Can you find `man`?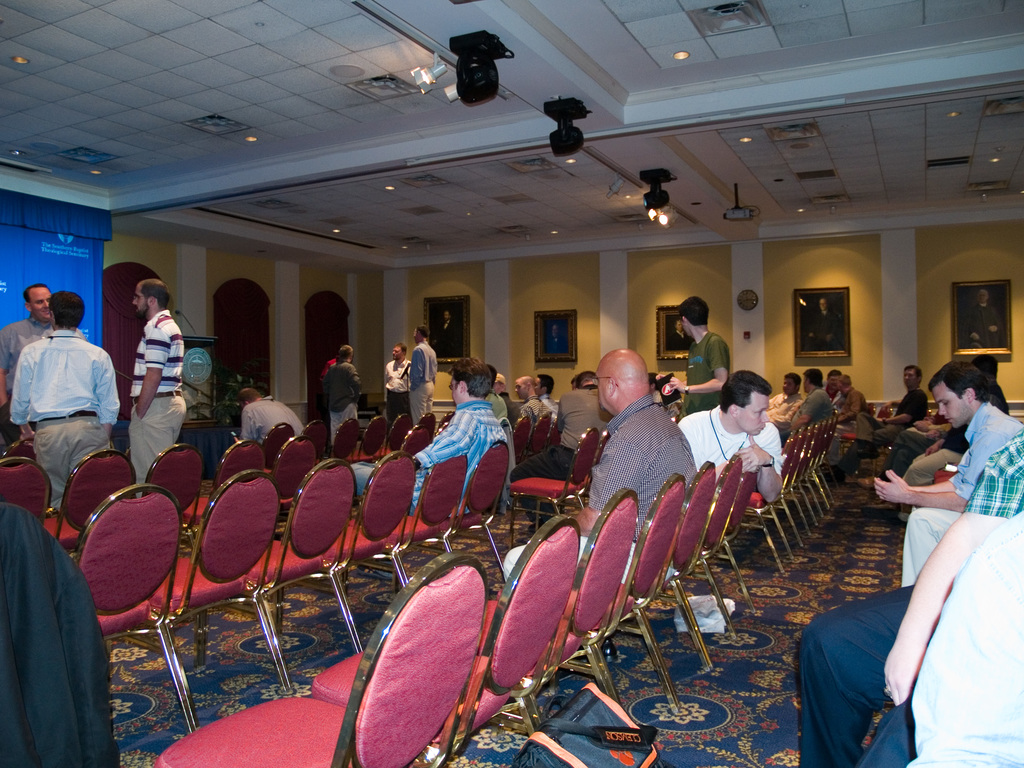
Yes, bounding box: (x1=408, y1=325, x2=439, y2=423).
